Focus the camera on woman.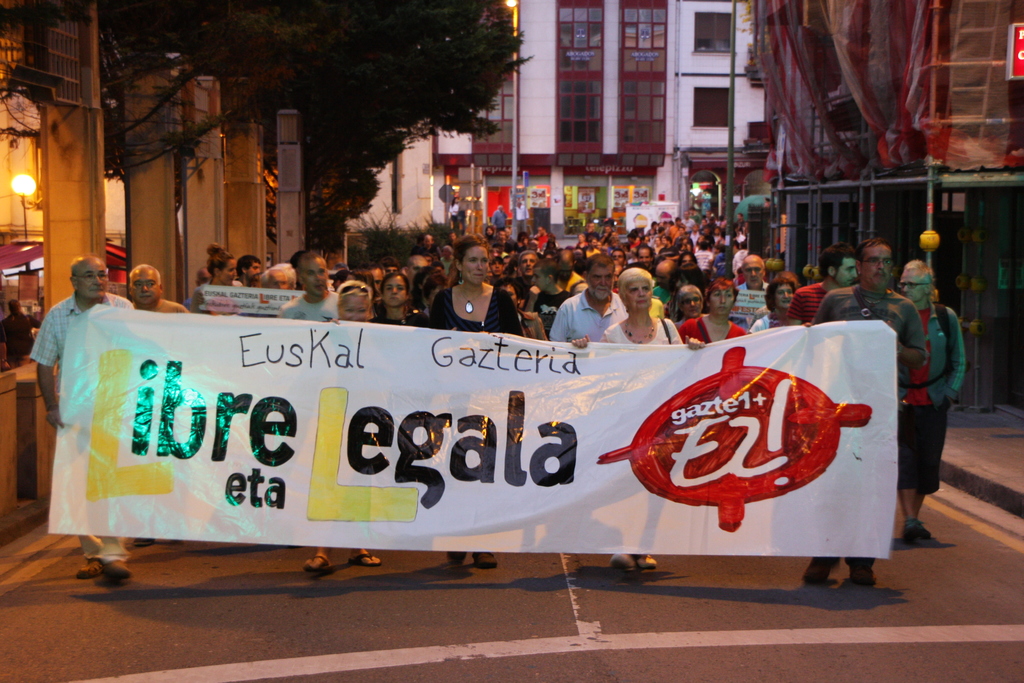
Focus region: 605 264 682 345.
